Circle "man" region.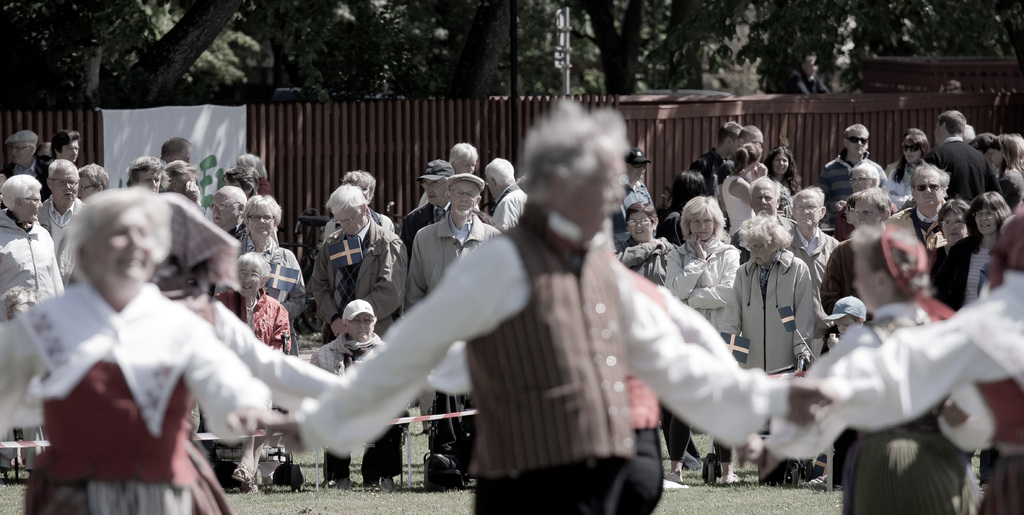
Region: [159, 136, 194, 168].
